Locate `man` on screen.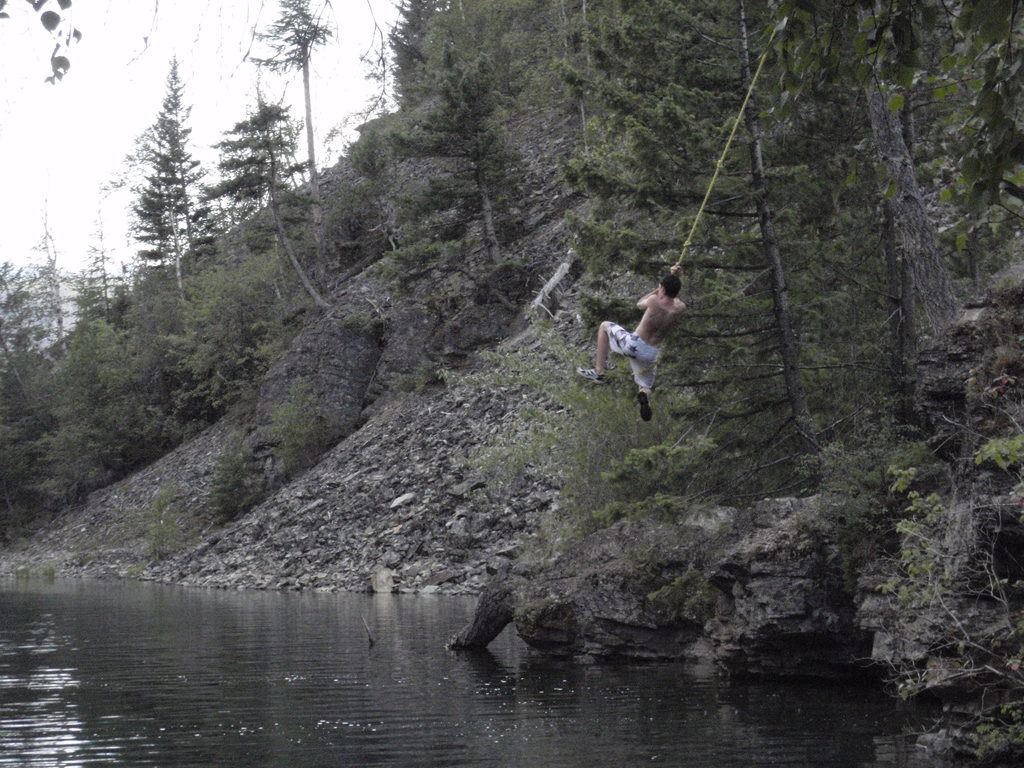
On screen at (592, 262, 700, 427).
